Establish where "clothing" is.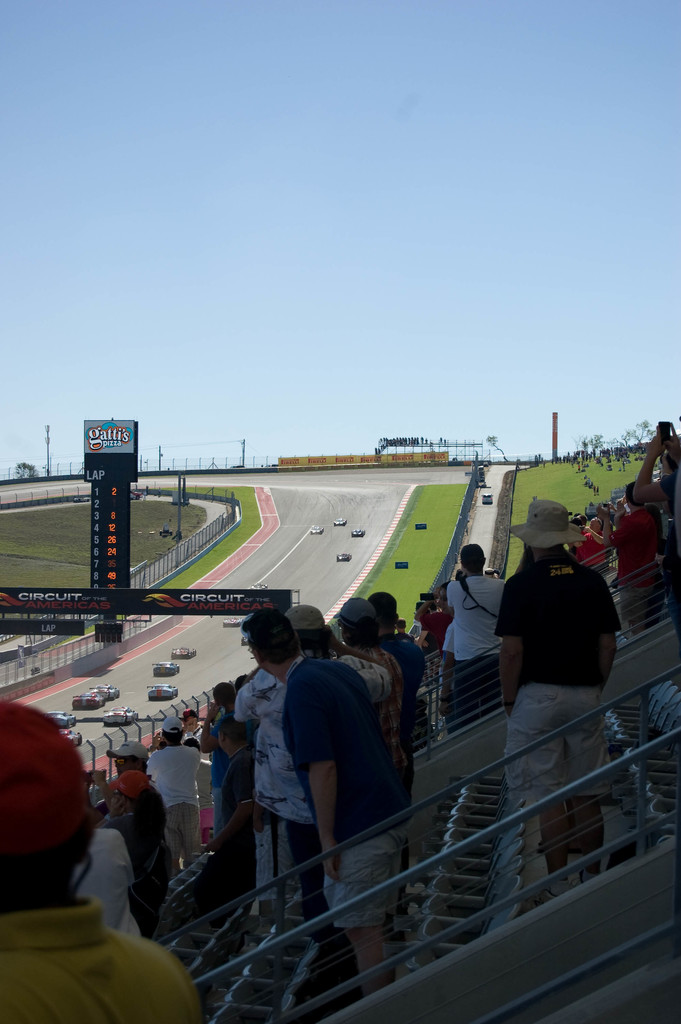
Established at [106,813,172,920].
